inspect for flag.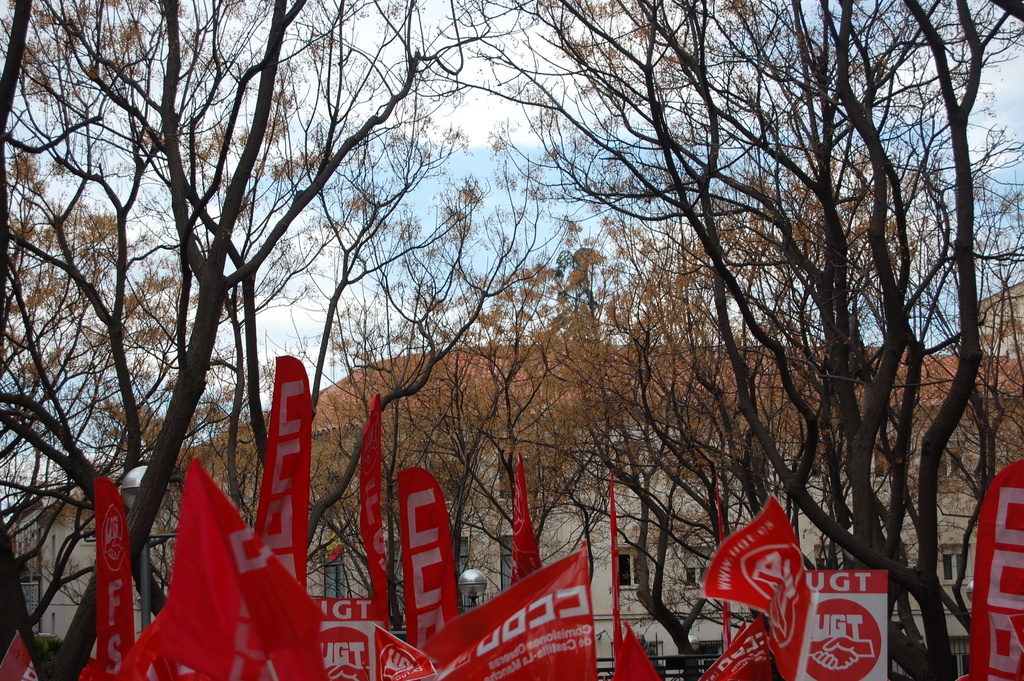
Inspection: (692, 605, 771, 680).
